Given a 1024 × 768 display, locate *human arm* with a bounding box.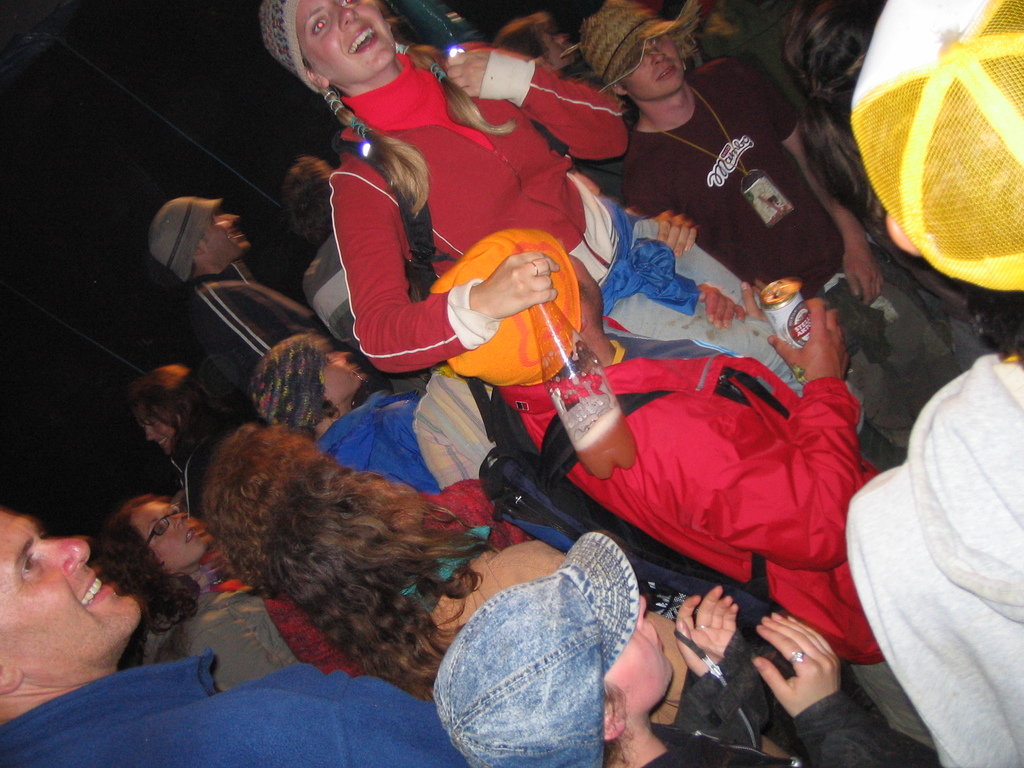
Located: bbox(309, 181, 488, 378).
